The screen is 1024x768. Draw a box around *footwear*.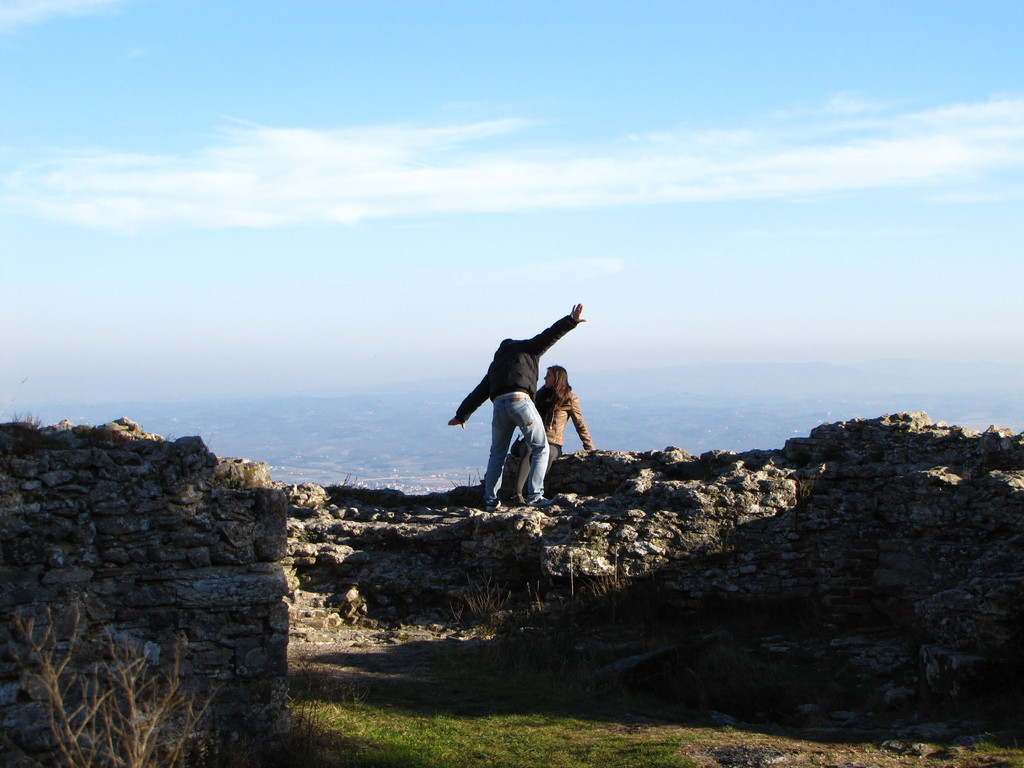
BBox(489, 500, 509, 515).
